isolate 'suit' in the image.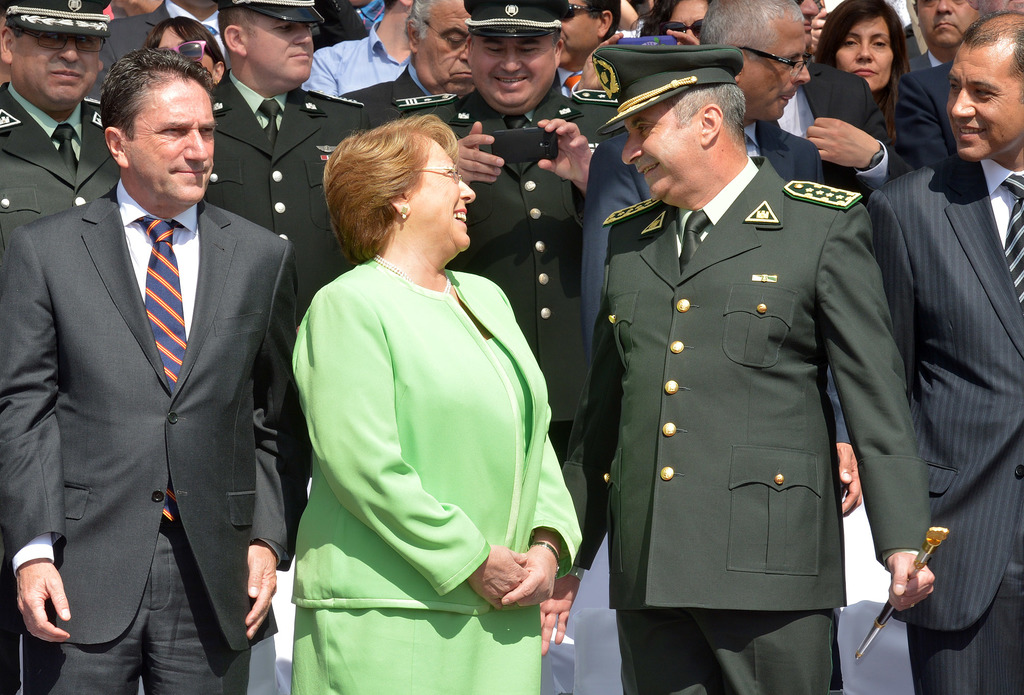
Isolated region: [19, 25, 292, 694].
